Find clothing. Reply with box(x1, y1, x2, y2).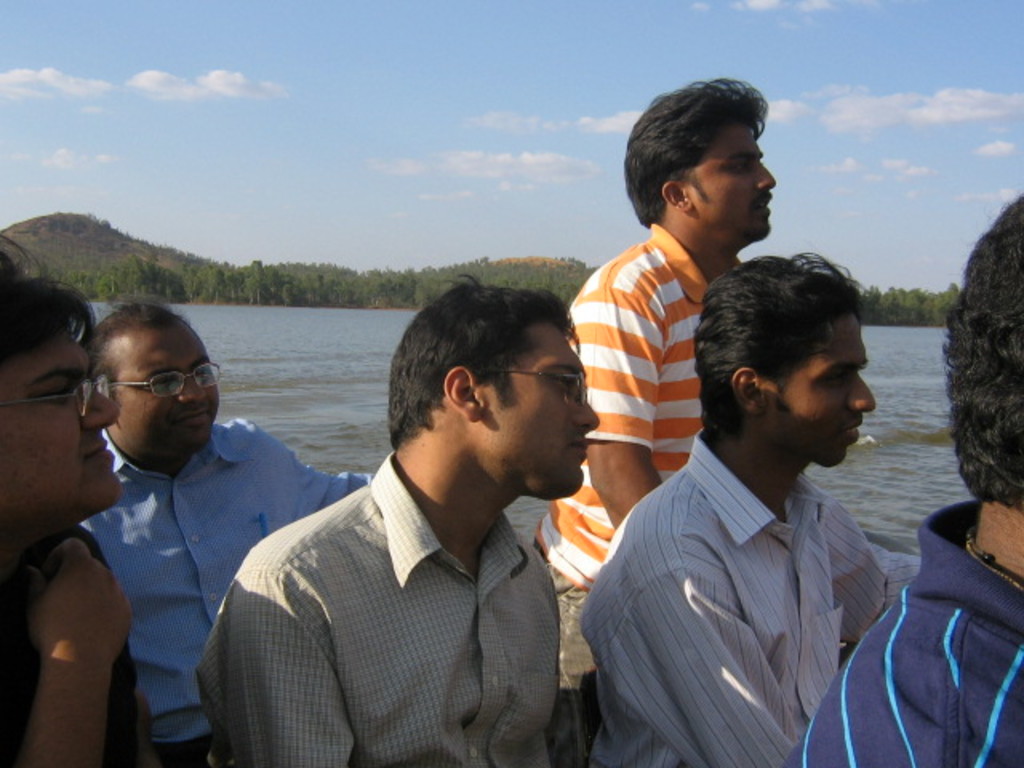
box(578, 430, 898, 766).
